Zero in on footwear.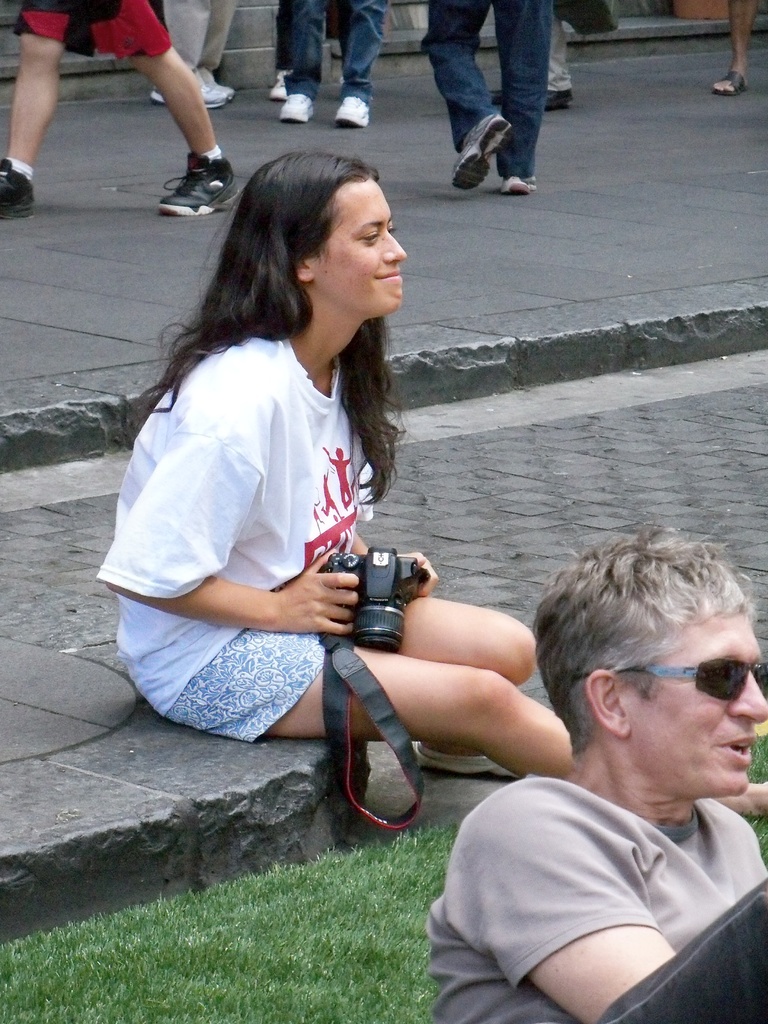
Zeroed in: rect(712, 68, 751, 95).
